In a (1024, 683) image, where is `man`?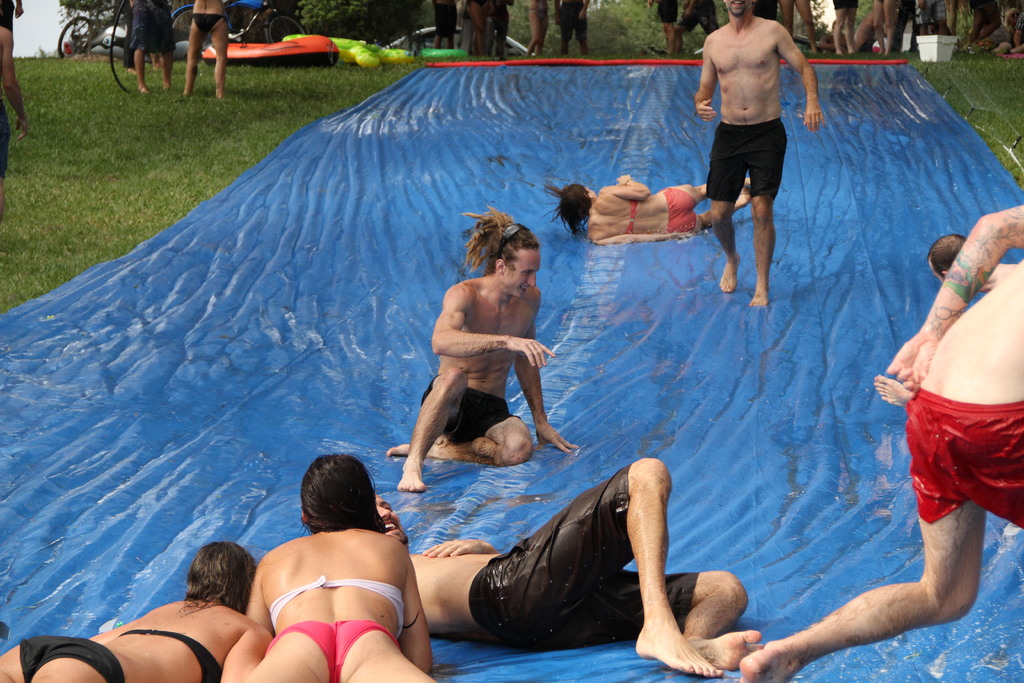
x1=740 y1=201 x2=1023 y2=682.
